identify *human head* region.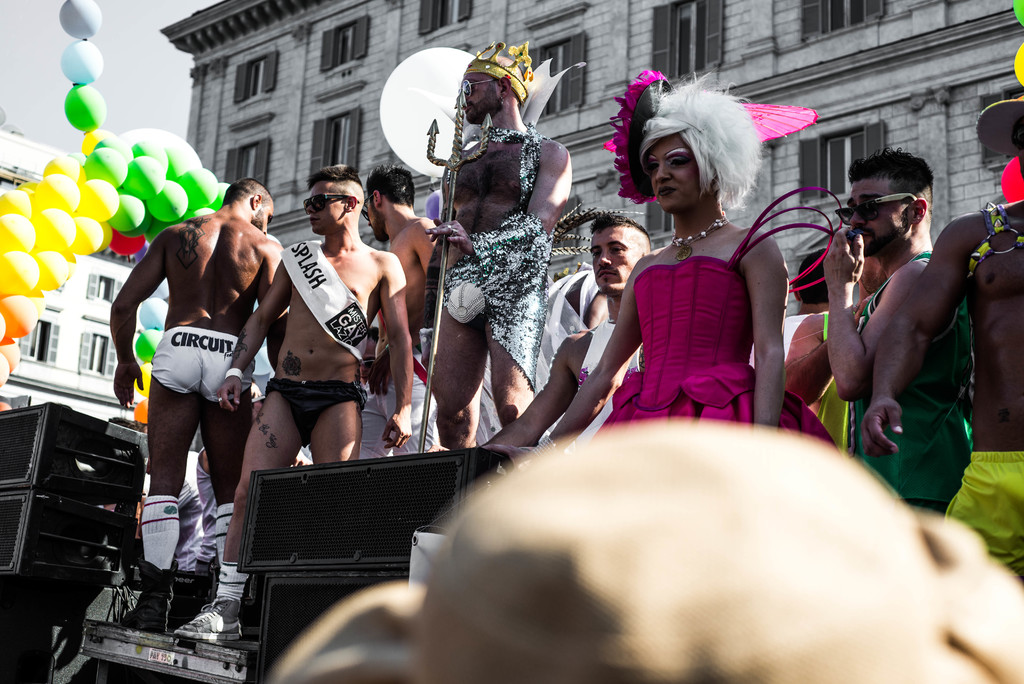
Region: <bbox>785, 246, 829, 304</bbox>.
